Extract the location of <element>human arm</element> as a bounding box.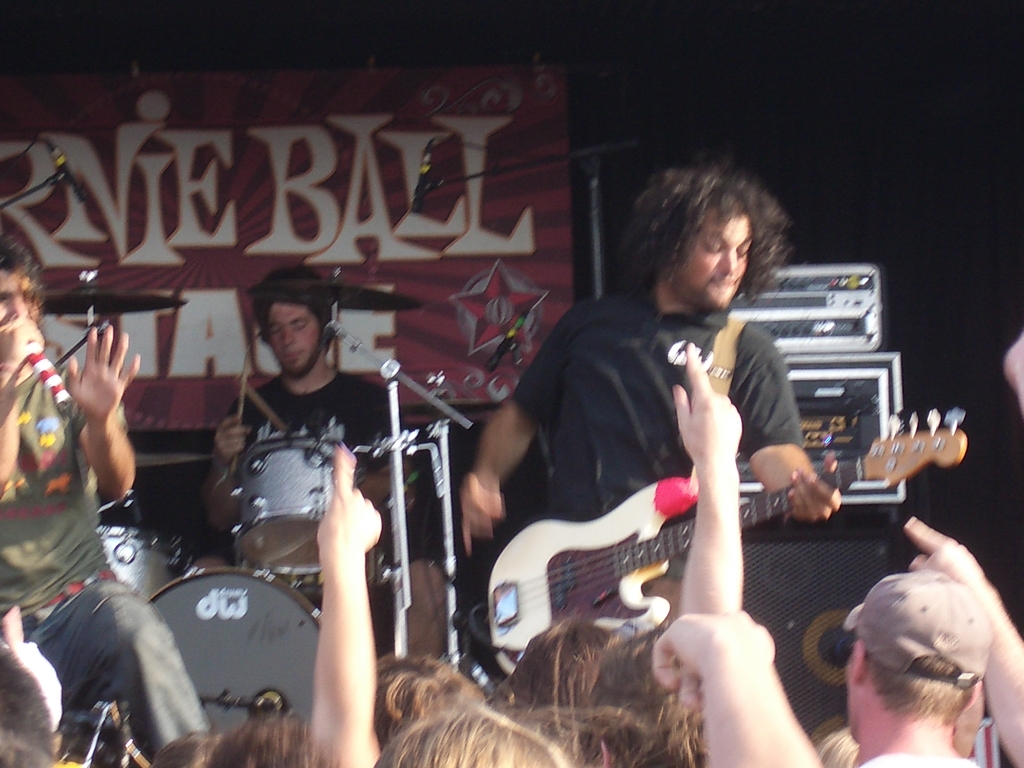
bbox=(738, 355, 842, 524).
